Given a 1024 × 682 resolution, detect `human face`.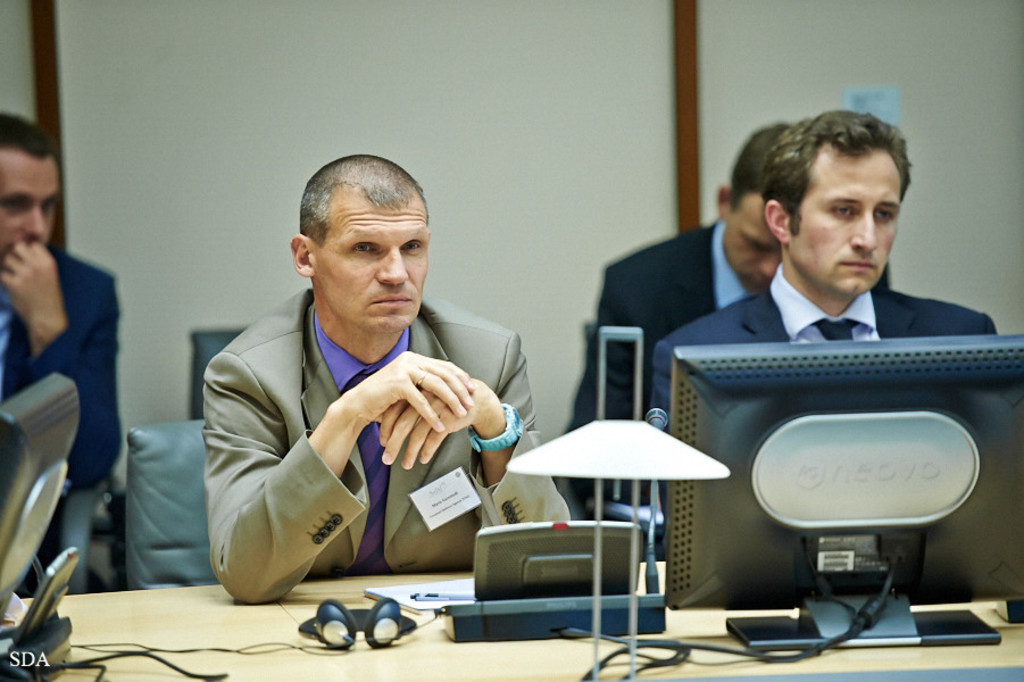
region(790, 147, 902, 298).
